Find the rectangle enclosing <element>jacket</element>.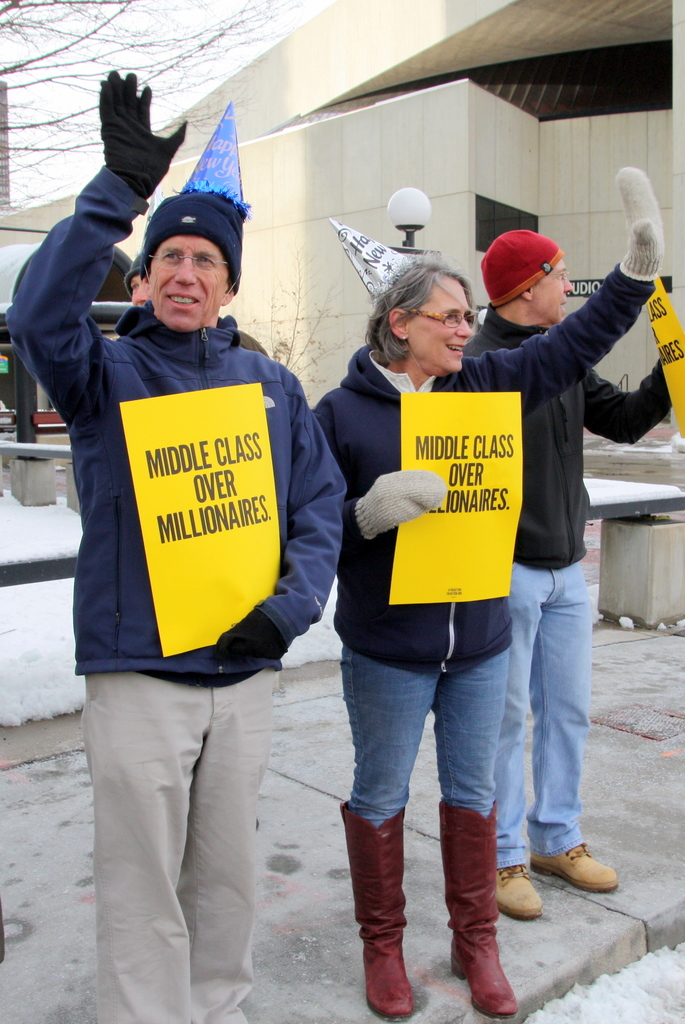
(x1=318, y1=258, x2=660, y2=683).
